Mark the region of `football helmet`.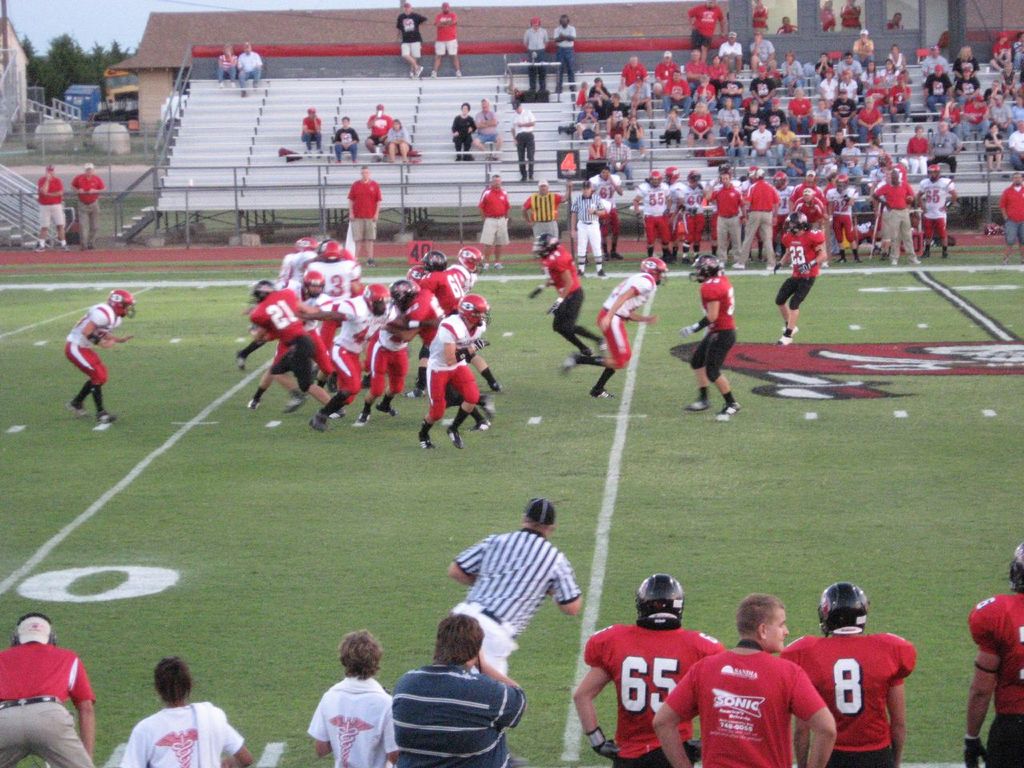
Region: (x1=458, y1=242, x2=482, y2=275).
